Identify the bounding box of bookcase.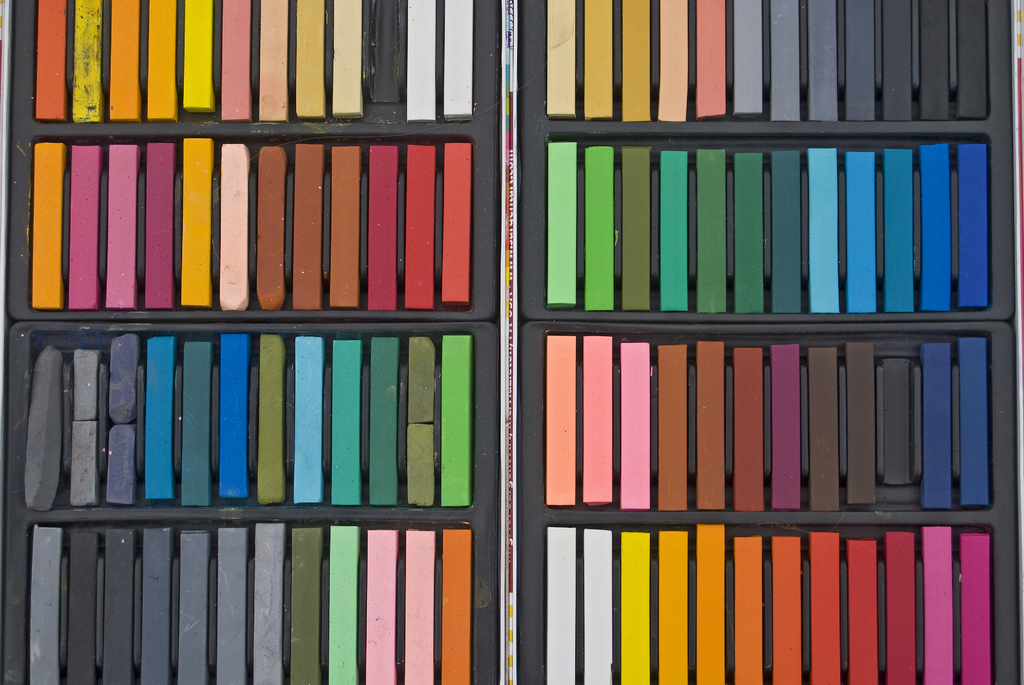
select_region(32, 0, 1023, 684).
